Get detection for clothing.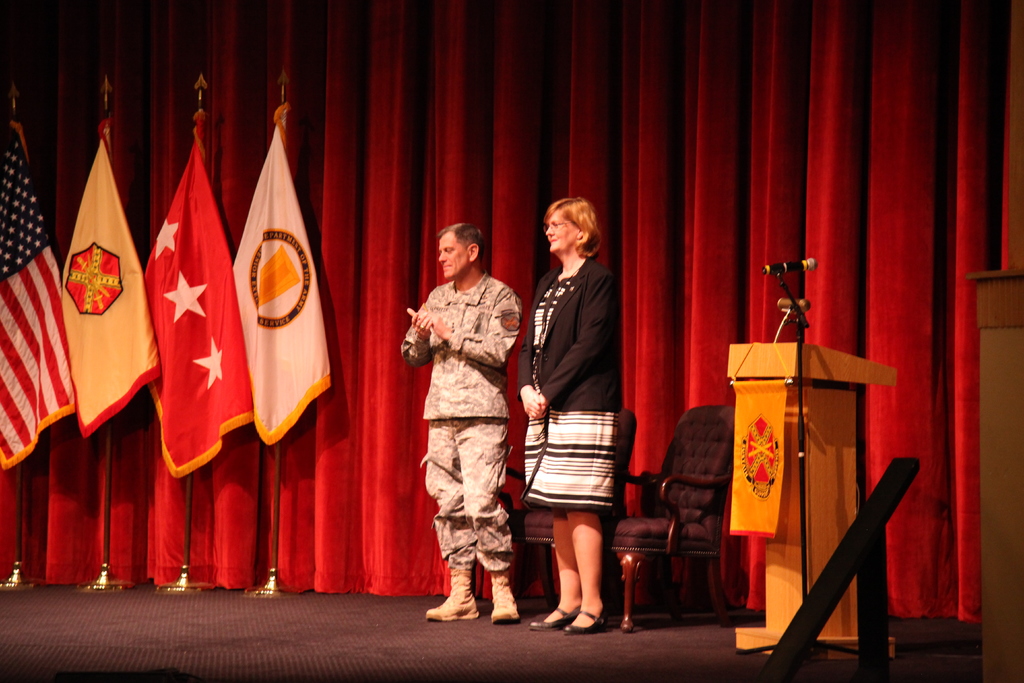
Detection: [404,233,526,599].
